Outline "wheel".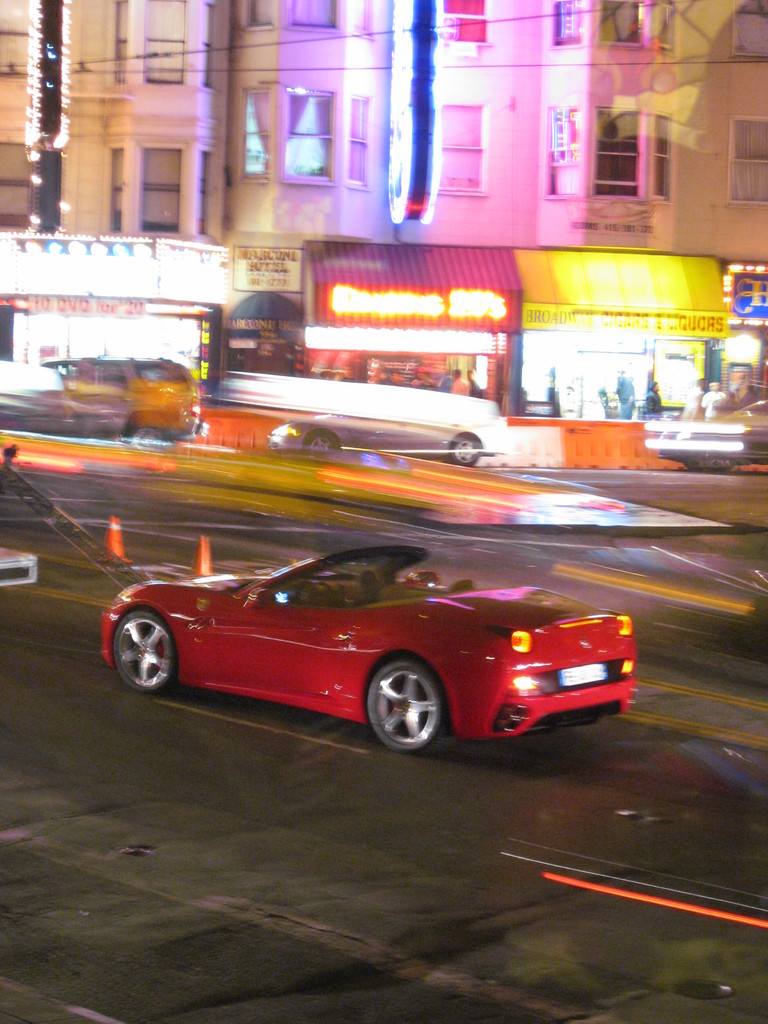
Outline: l=303, t=433, r=340, b=461.
